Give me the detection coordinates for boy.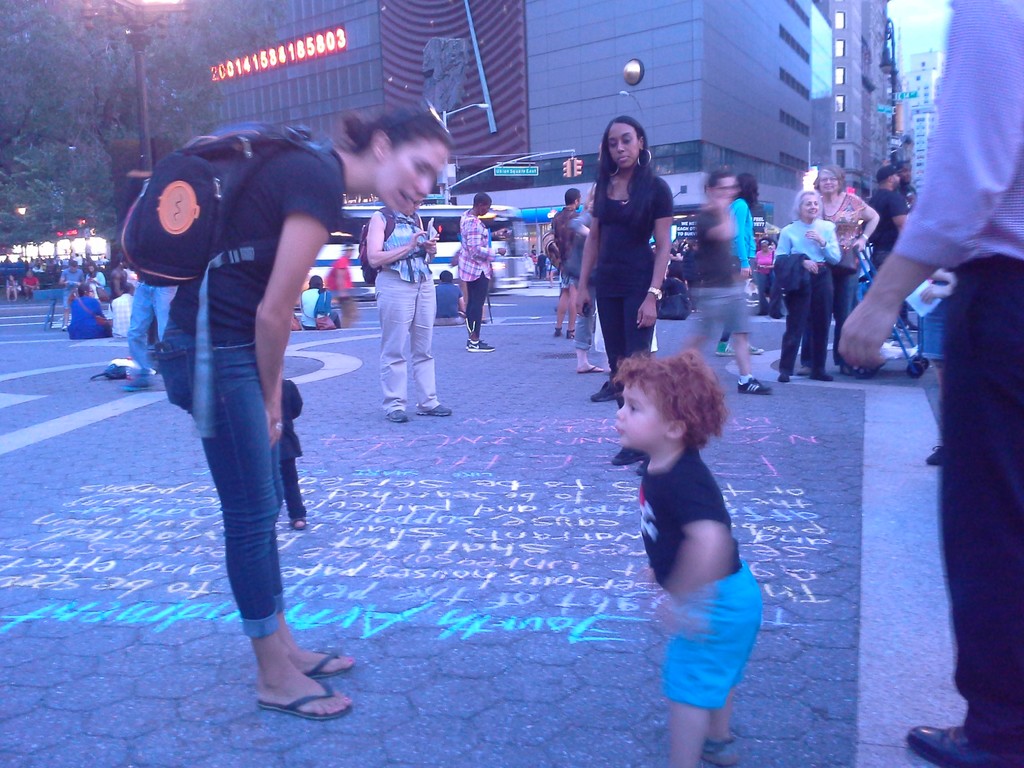
<region>330, 241, 364, 328</region>.
